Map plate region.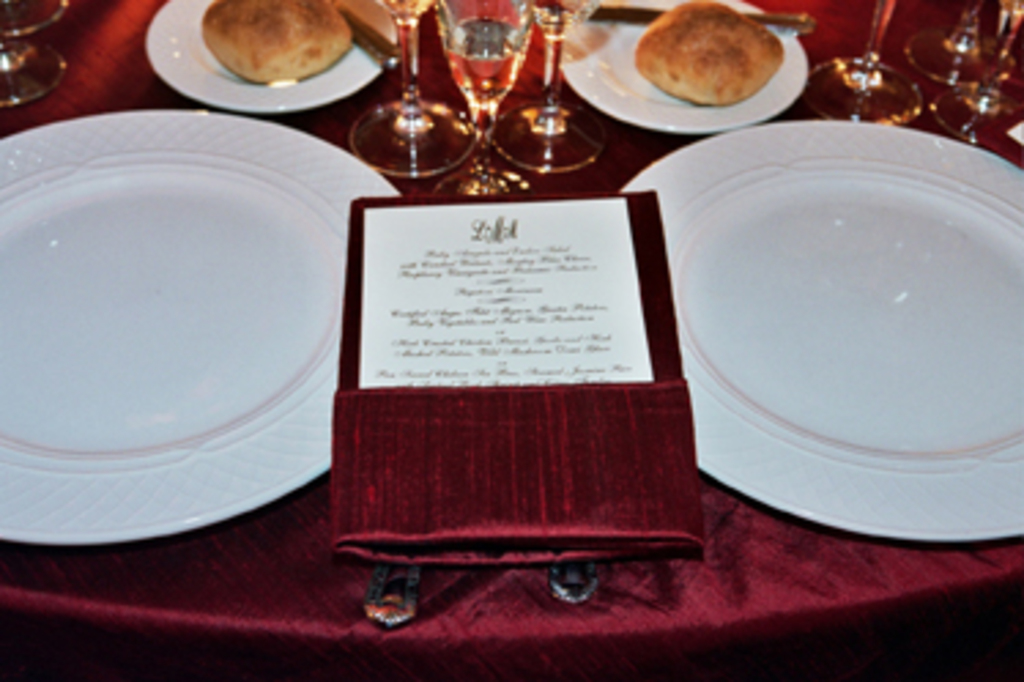
Mapped to l=145, t=0, r=402, b=118.
